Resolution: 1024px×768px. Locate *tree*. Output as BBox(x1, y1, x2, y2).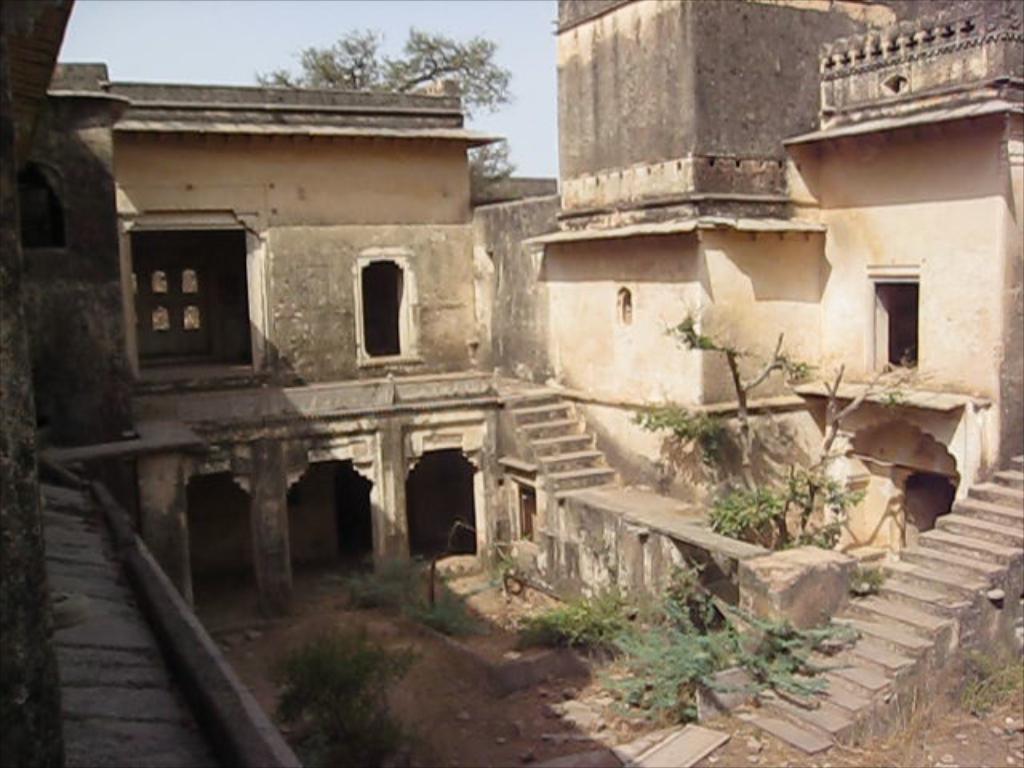
BBox(598, 587, 878, 726).
